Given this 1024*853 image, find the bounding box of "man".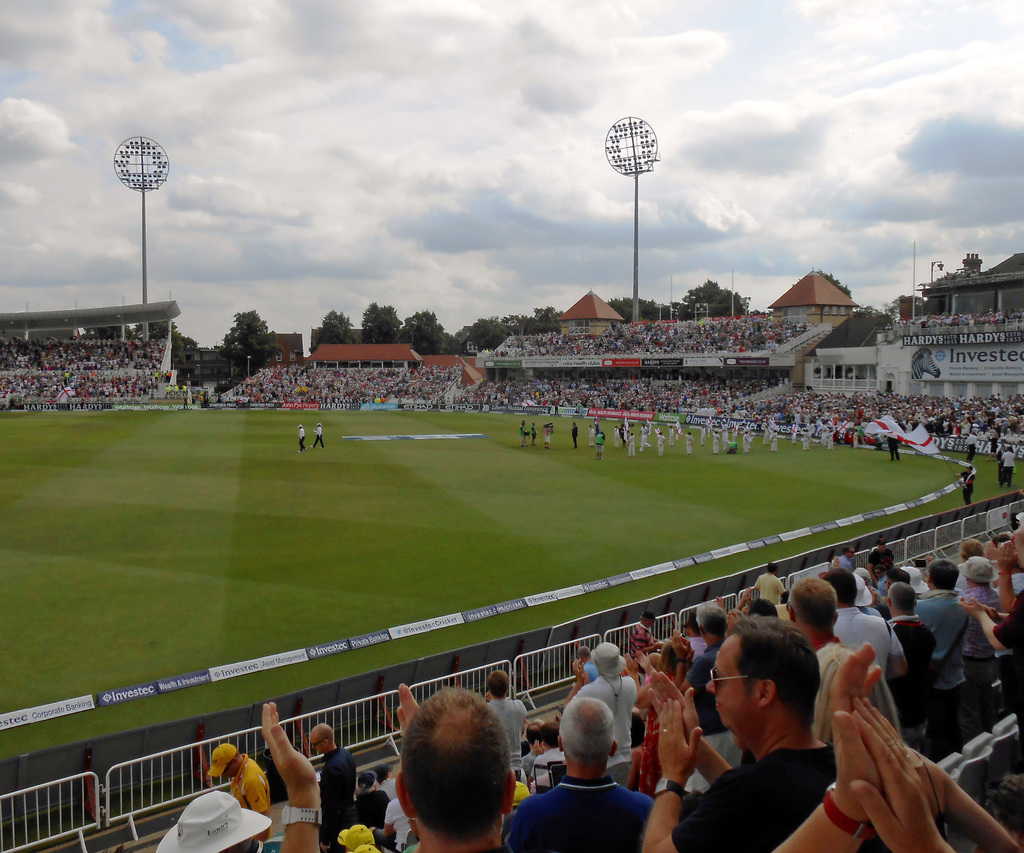
l=310, t=721, r=358, b=852.
